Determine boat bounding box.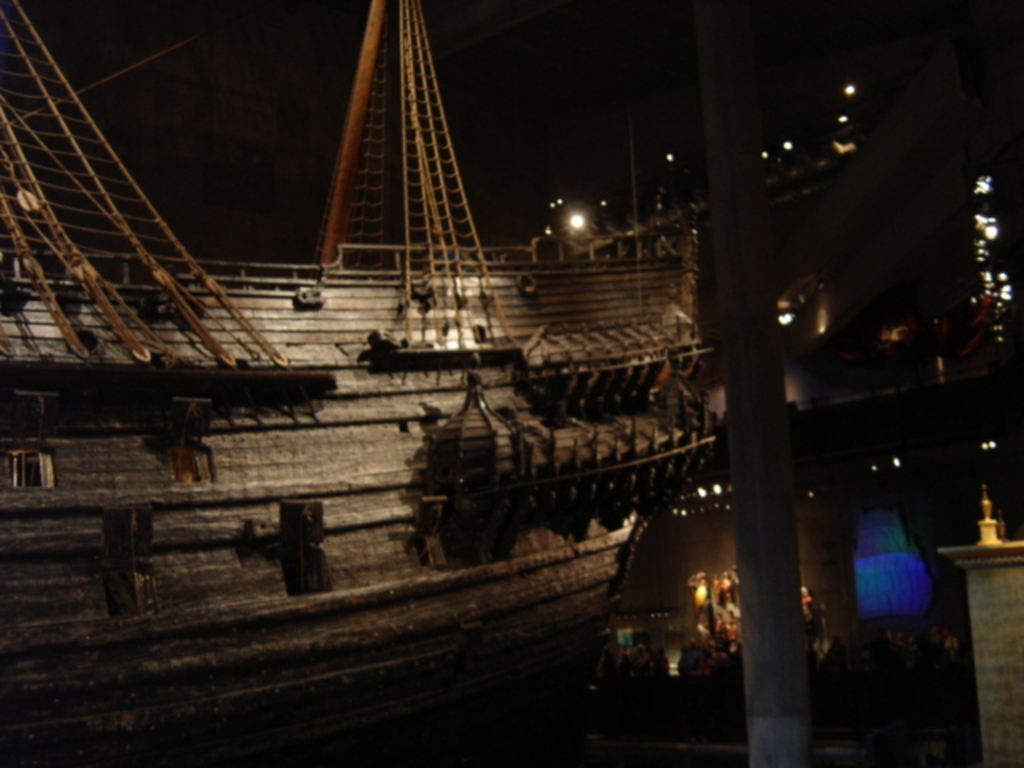
Determined: Rect(0, 0, 717, 766).
